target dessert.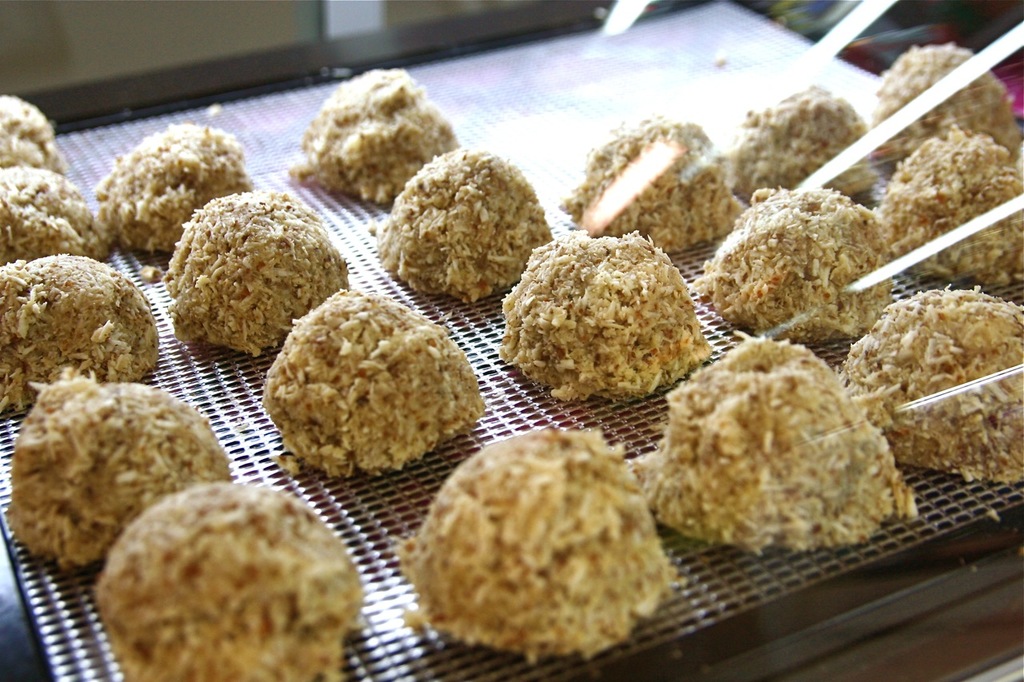
Target region: {"x1": 835, "y1": 292, "x2": 1023, "y2": 483}.
